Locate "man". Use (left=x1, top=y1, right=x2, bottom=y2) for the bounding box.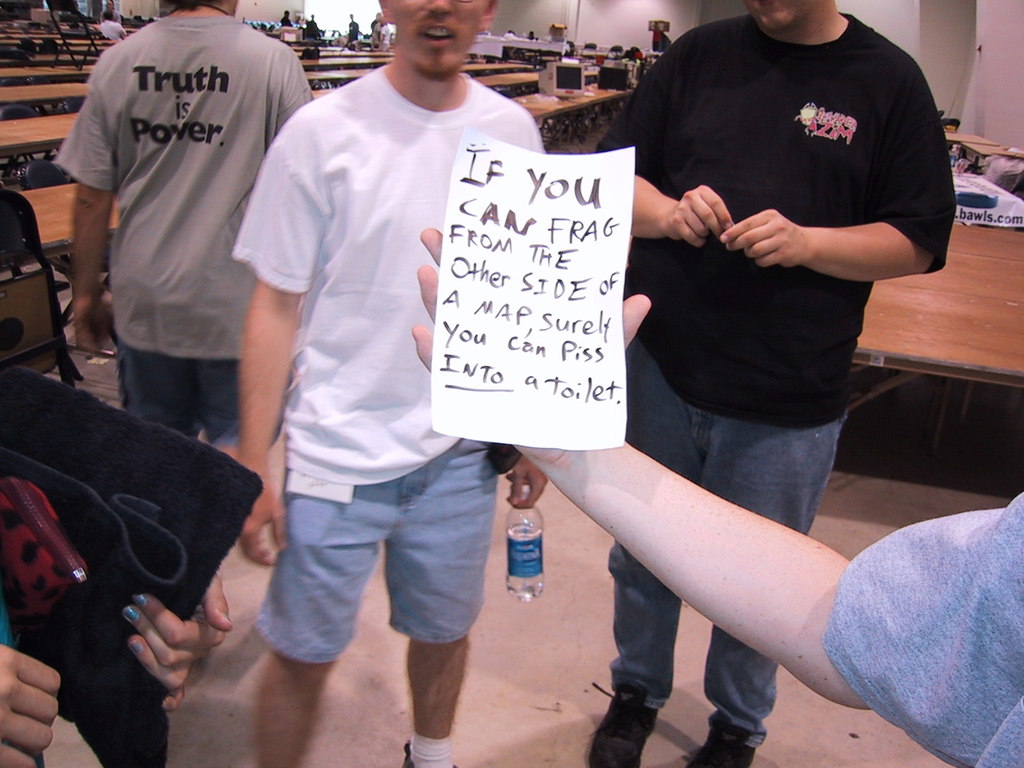
(left=370, top=12, right=383, bottom=27).
